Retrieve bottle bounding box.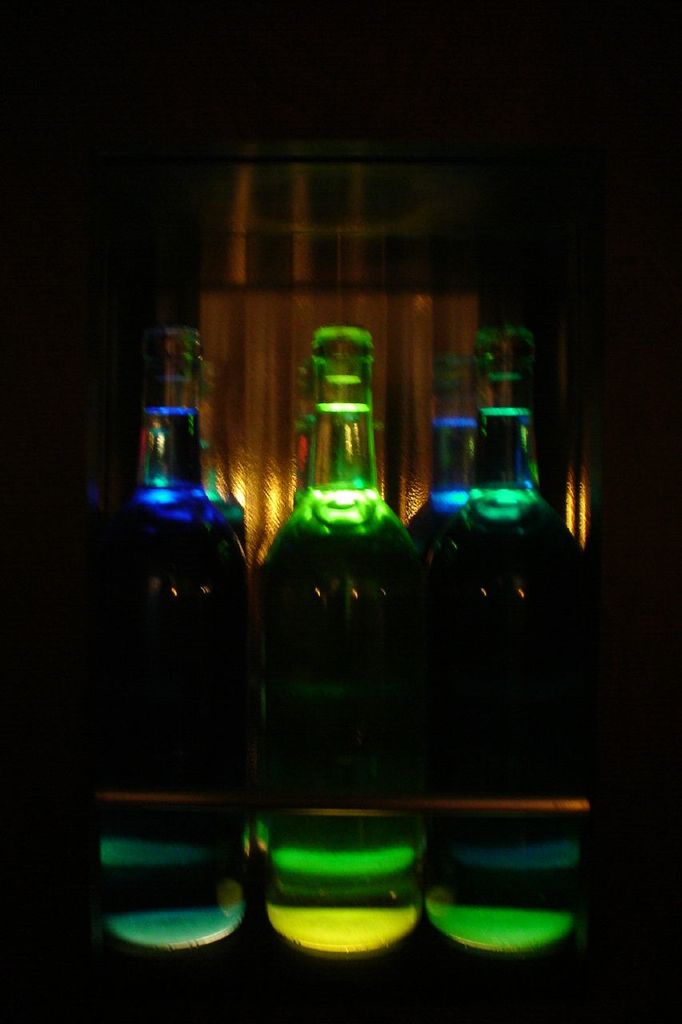
Bounding box: {"left": 106, "top": 322, "right": 275, "bottom": 973}.
